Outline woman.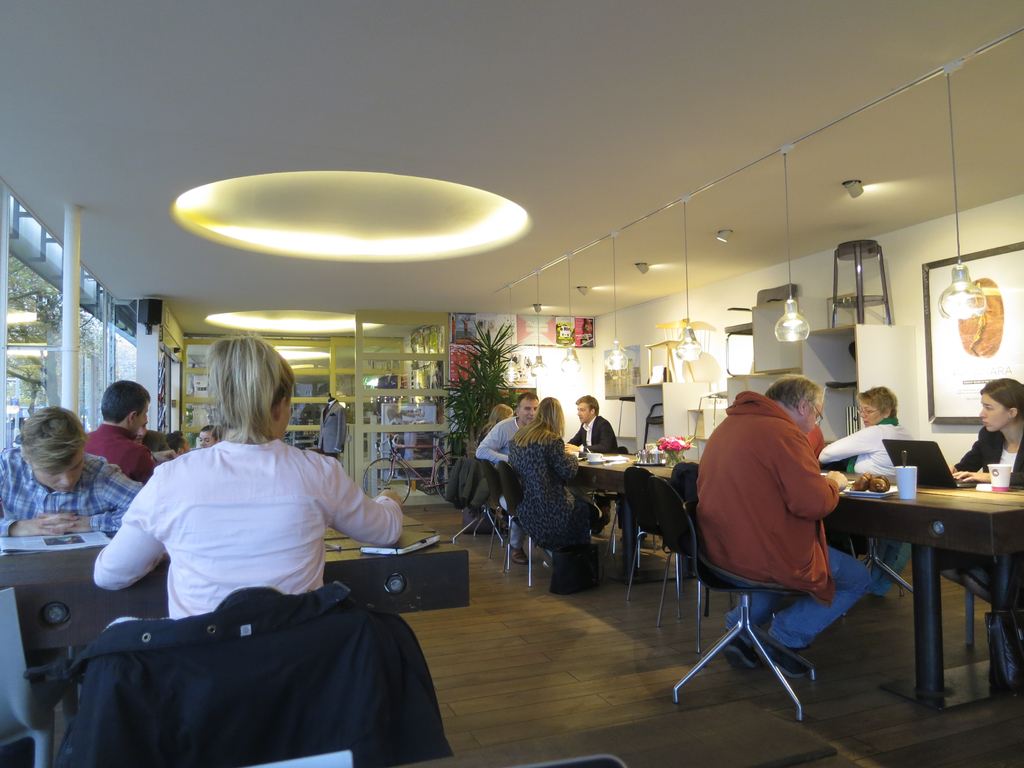
Outline: pyautogui.locateOnScreen(94, 334, 408, 620).
